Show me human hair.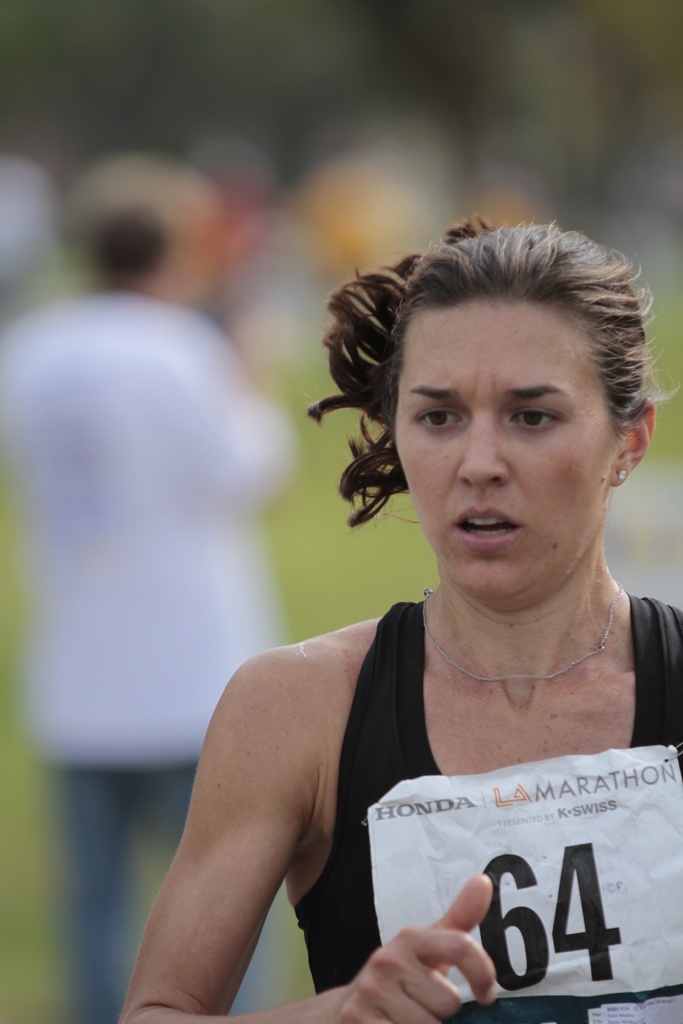
human hair is here: bbox(335, 204, 656, 523).
